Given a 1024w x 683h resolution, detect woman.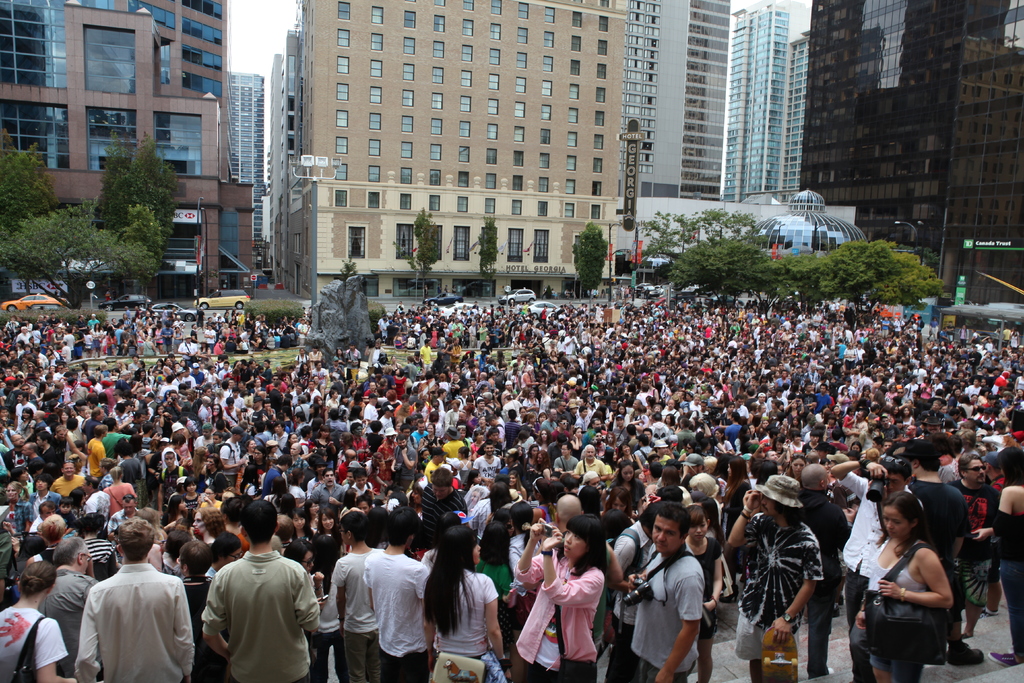
BBox(760, 374, 769, 387).
